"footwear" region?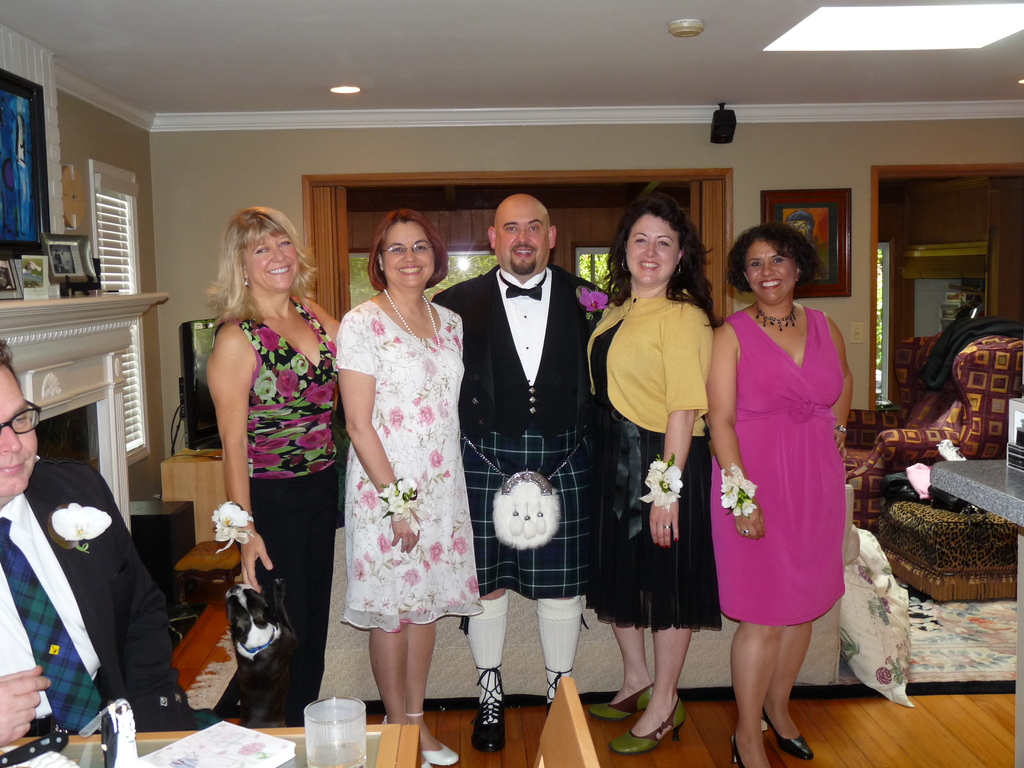
{"x1": 606, "y1": 699, "x2": 691, "y2": 758}
